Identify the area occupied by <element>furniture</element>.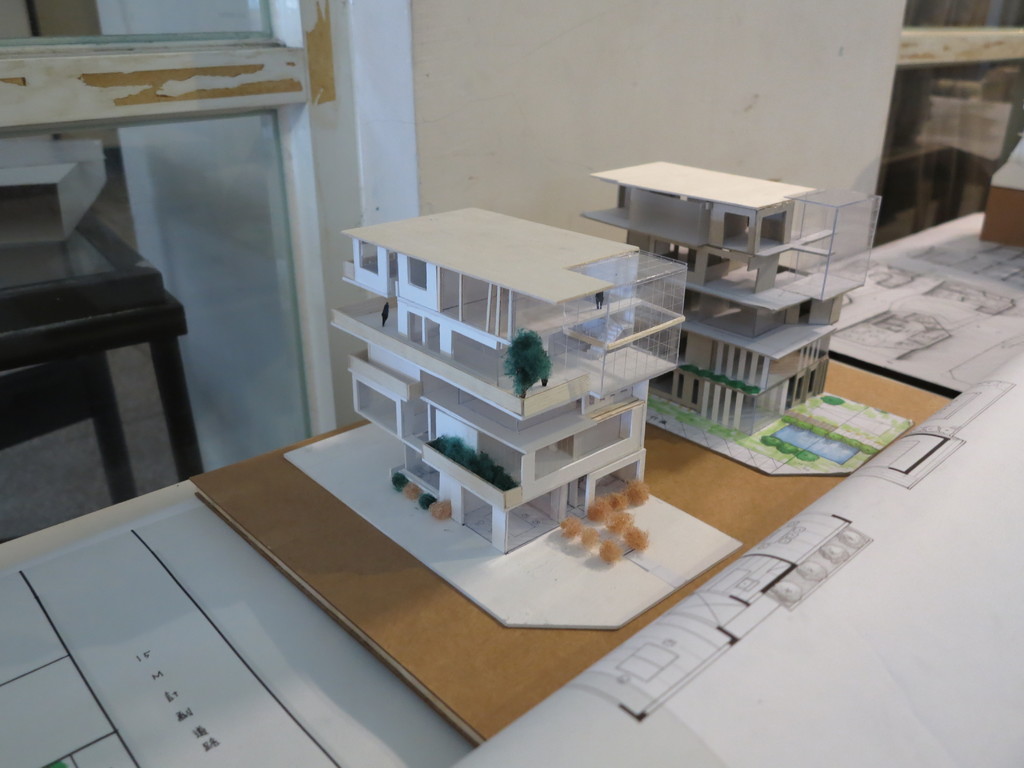
Area: bbox(0, 351, 134, 506).
